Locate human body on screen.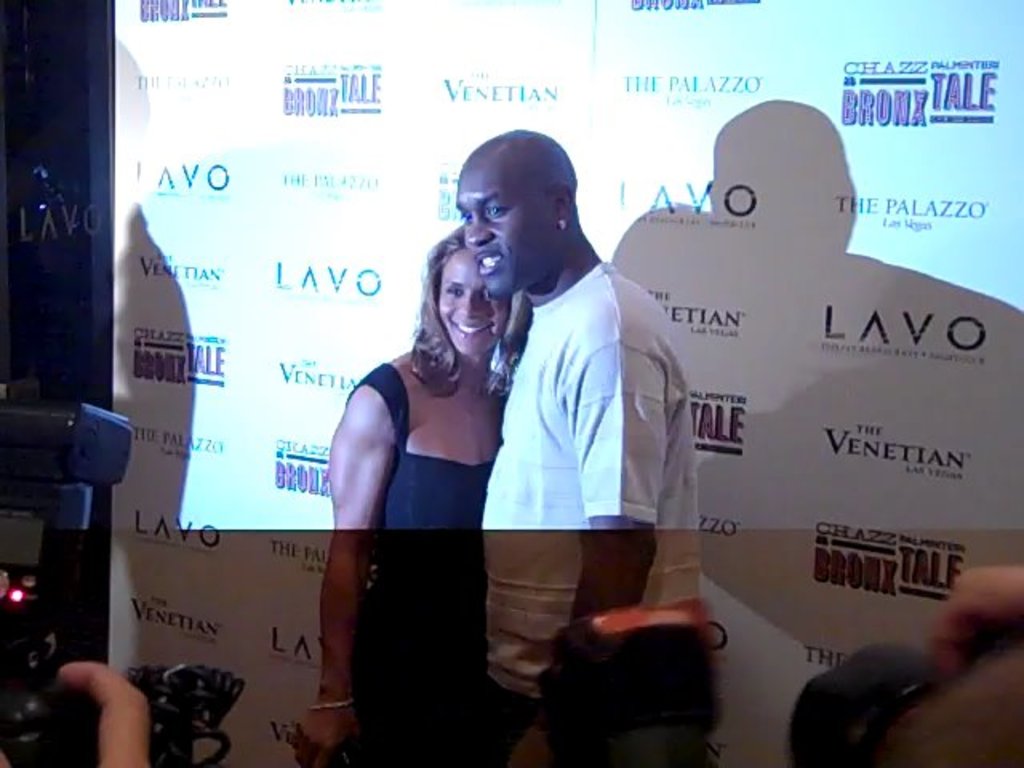
On screen at (923, 562, 1022, 675).
